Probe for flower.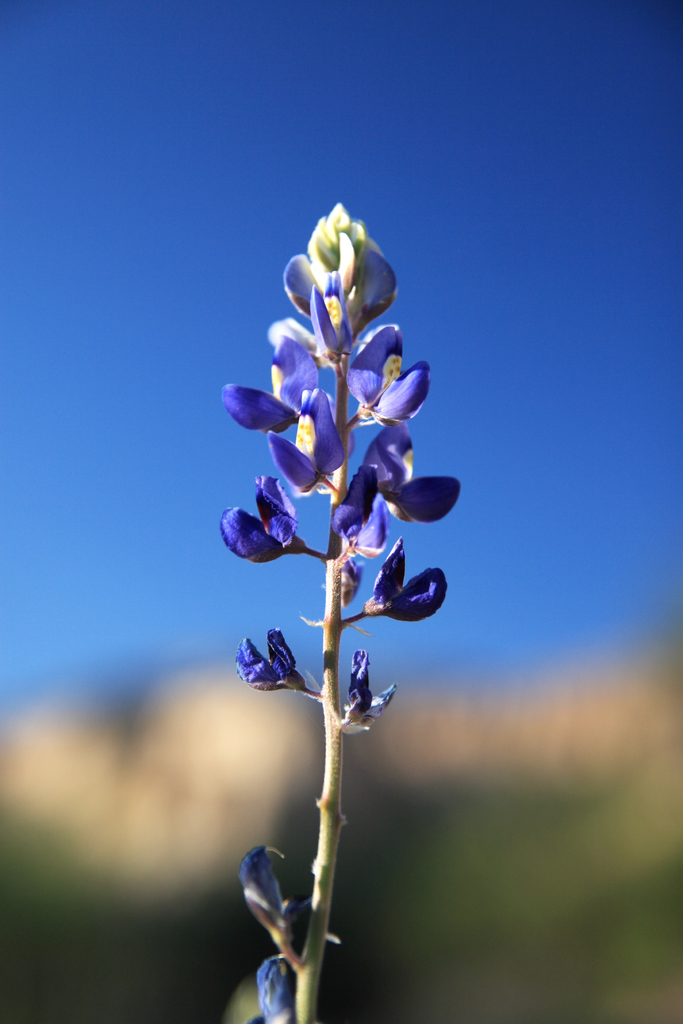
Probe result: region(347, 649, 396, 721).
